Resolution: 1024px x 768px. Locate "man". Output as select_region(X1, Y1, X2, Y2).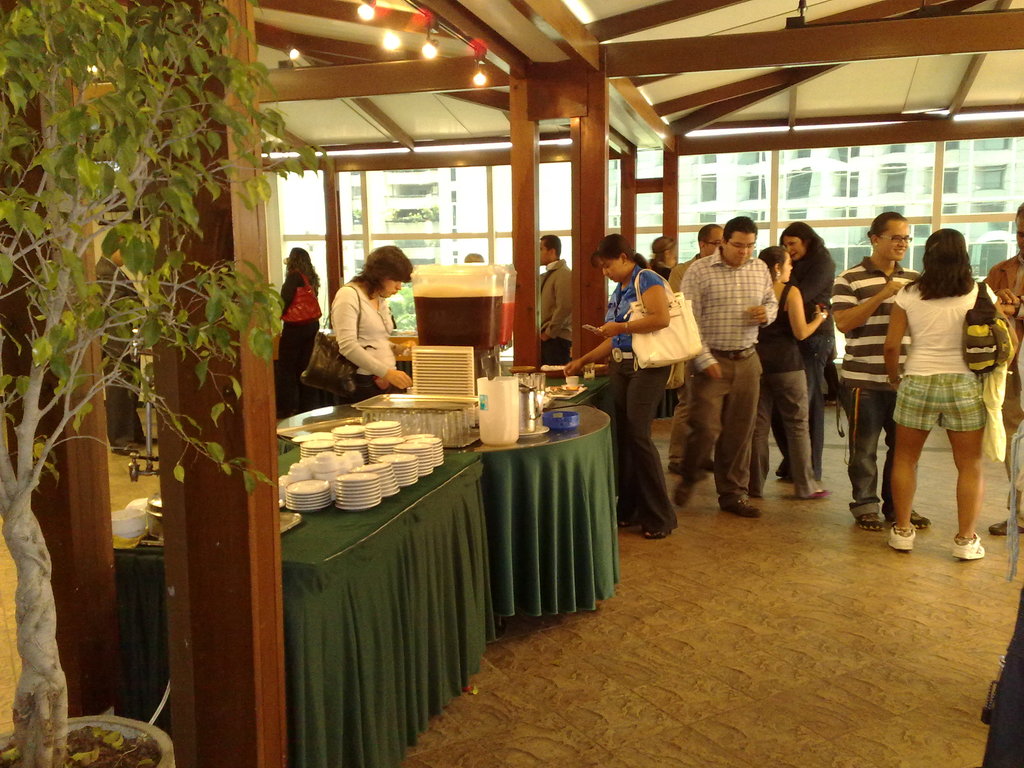
select_region(541, 233, 571, 367).
